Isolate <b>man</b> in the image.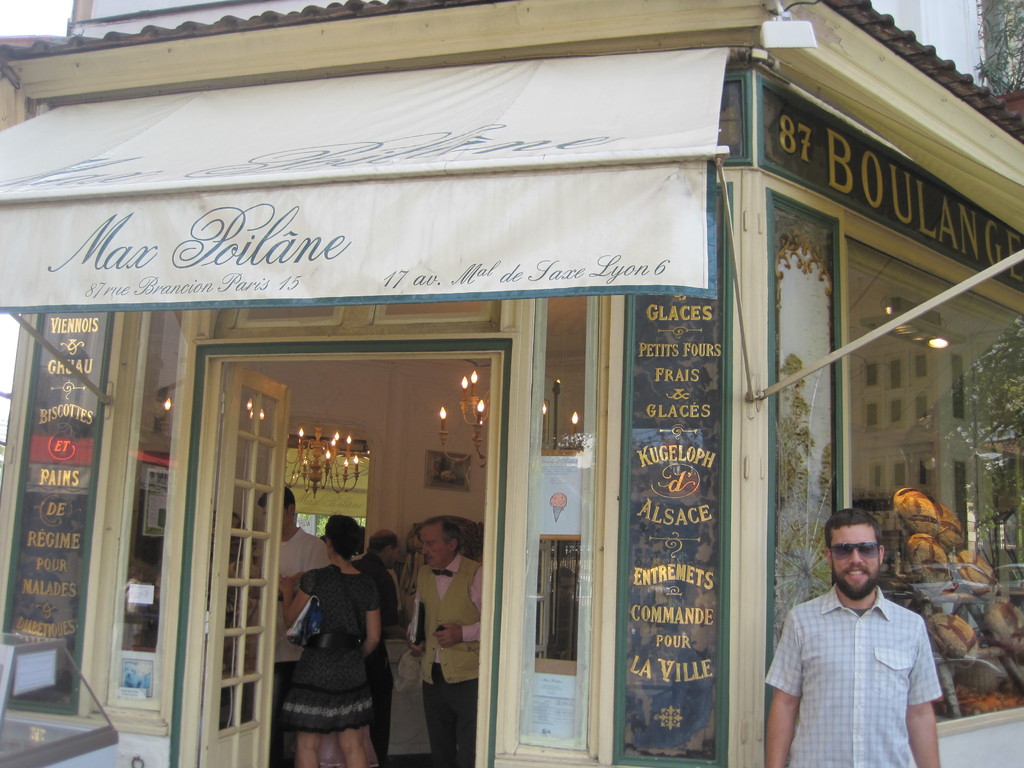
Isolated region: <bbox>764, 511, 958, 760</bbox>.
